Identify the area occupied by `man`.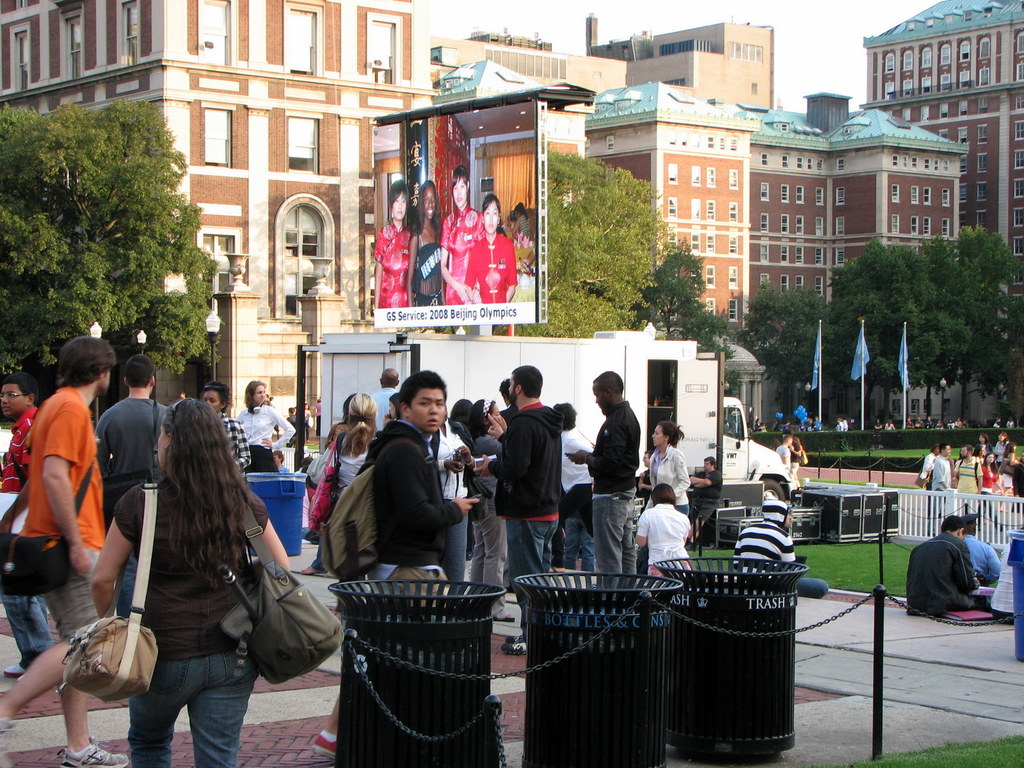
Area: 914,444,941,492.
